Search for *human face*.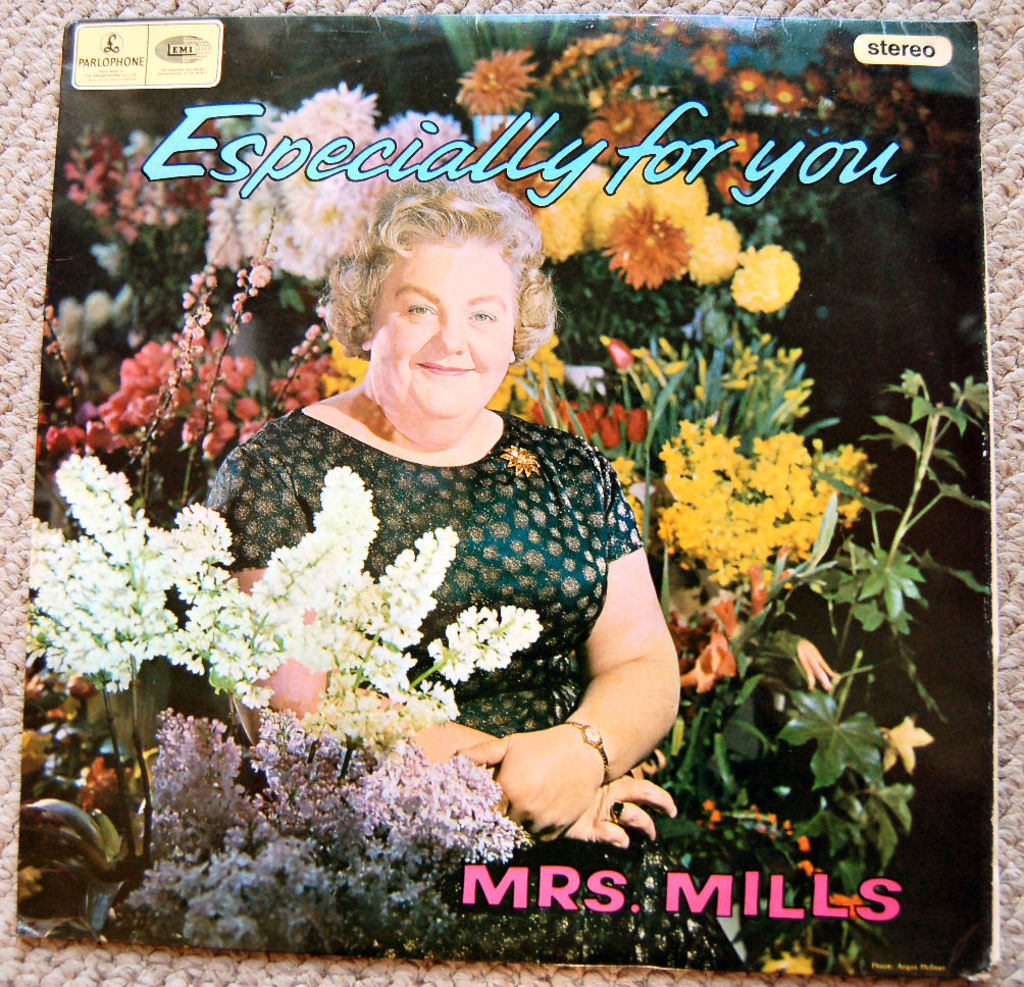
Found at <bbox>373, 243, 520, 414</bbox>.
